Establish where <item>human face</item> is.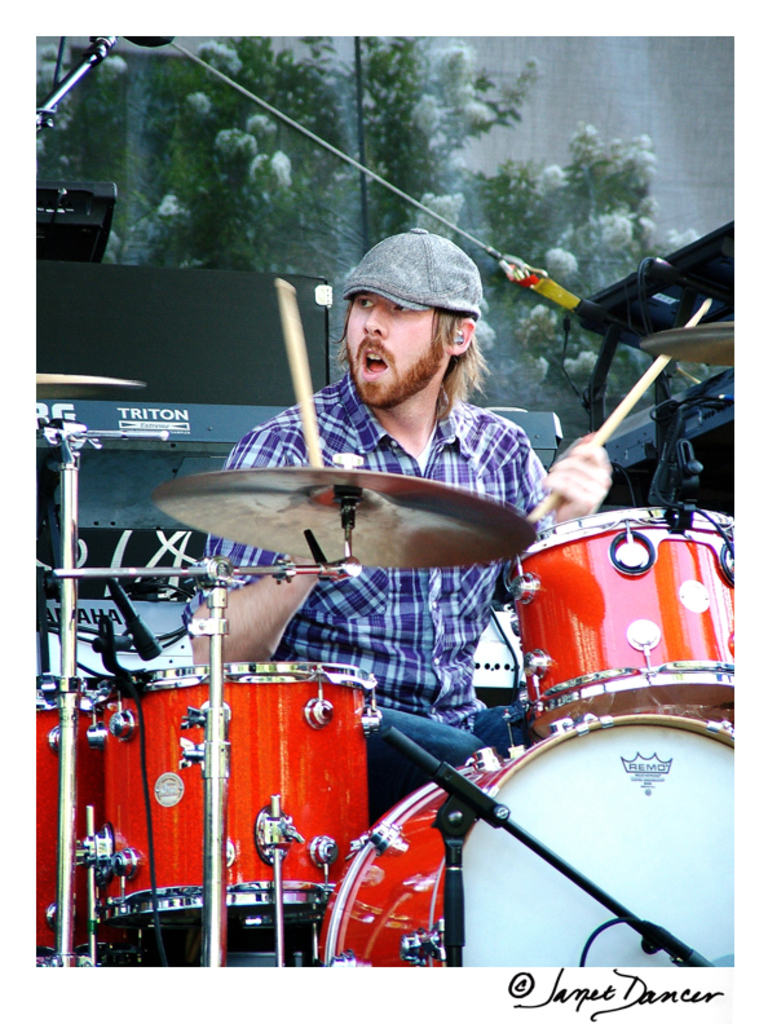
Established at pyautogui.locateOnScreen(345, 292, 445, 406).
